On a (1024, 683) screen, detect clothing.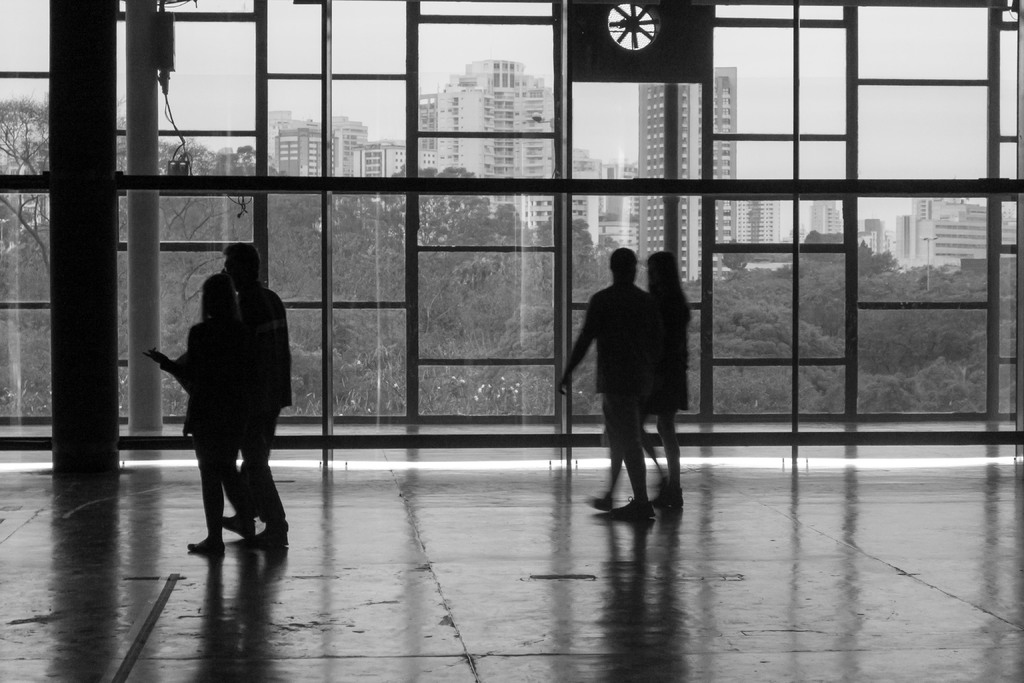
<box>162,305,244,529</box>.
